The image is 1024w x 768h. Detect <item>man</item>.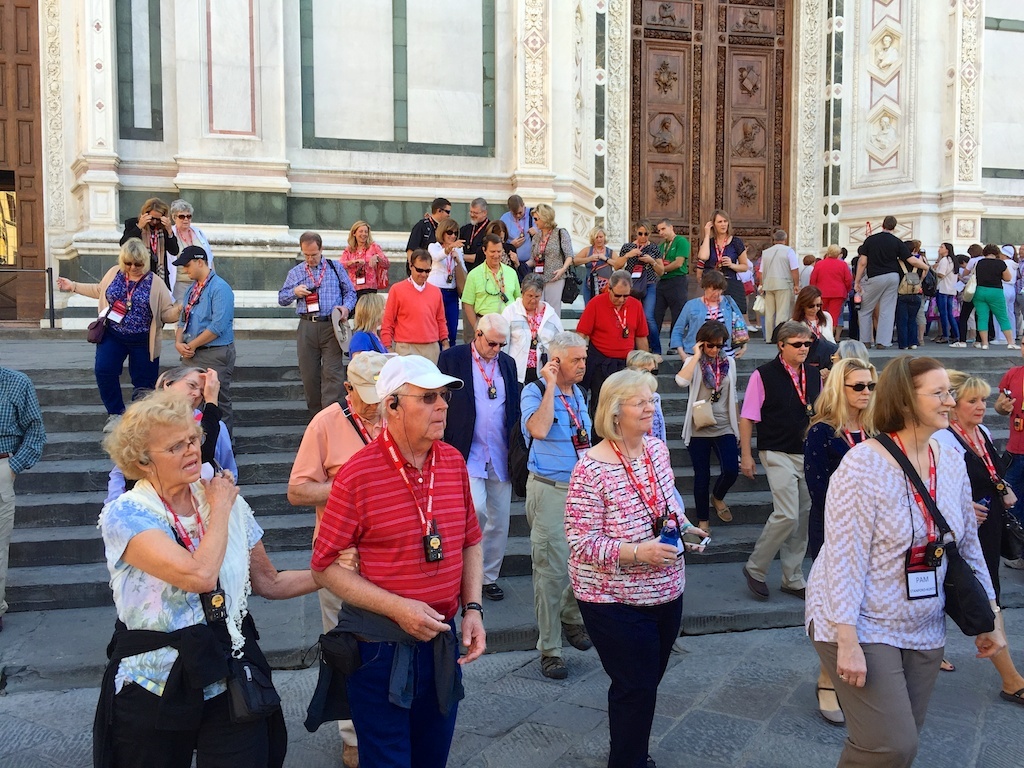
Detection: Rect(577, 266, 651, 388).
